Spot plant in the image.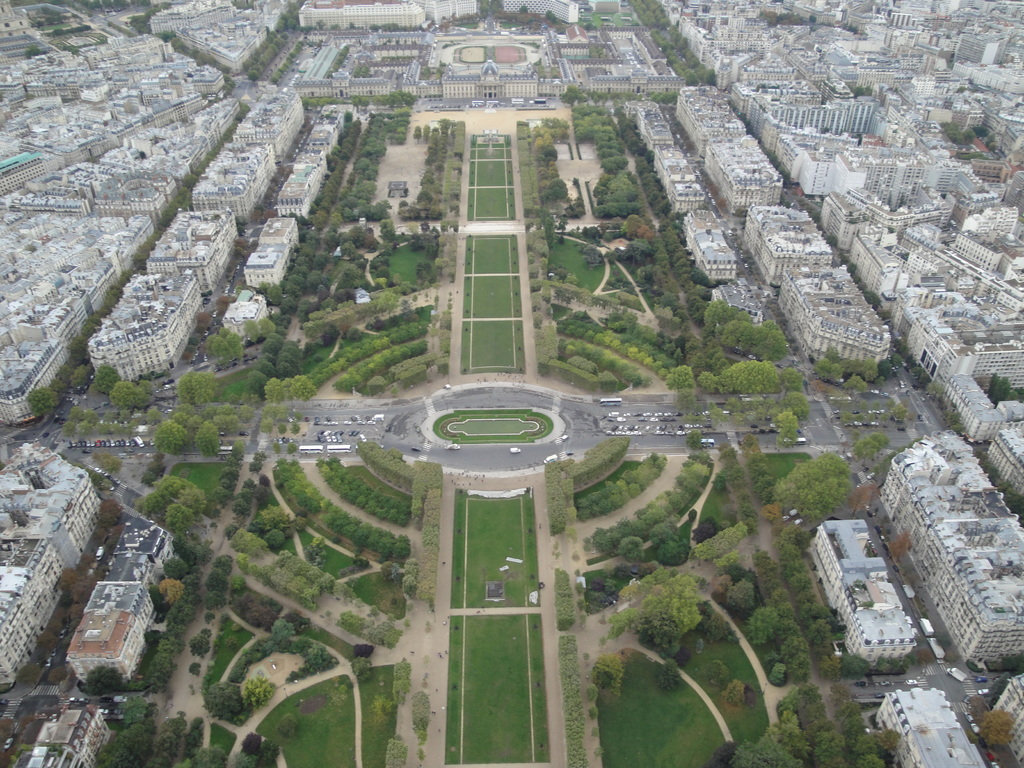
plant found at pyautogui.locateOnScreen(298, 529, 358, 574).
